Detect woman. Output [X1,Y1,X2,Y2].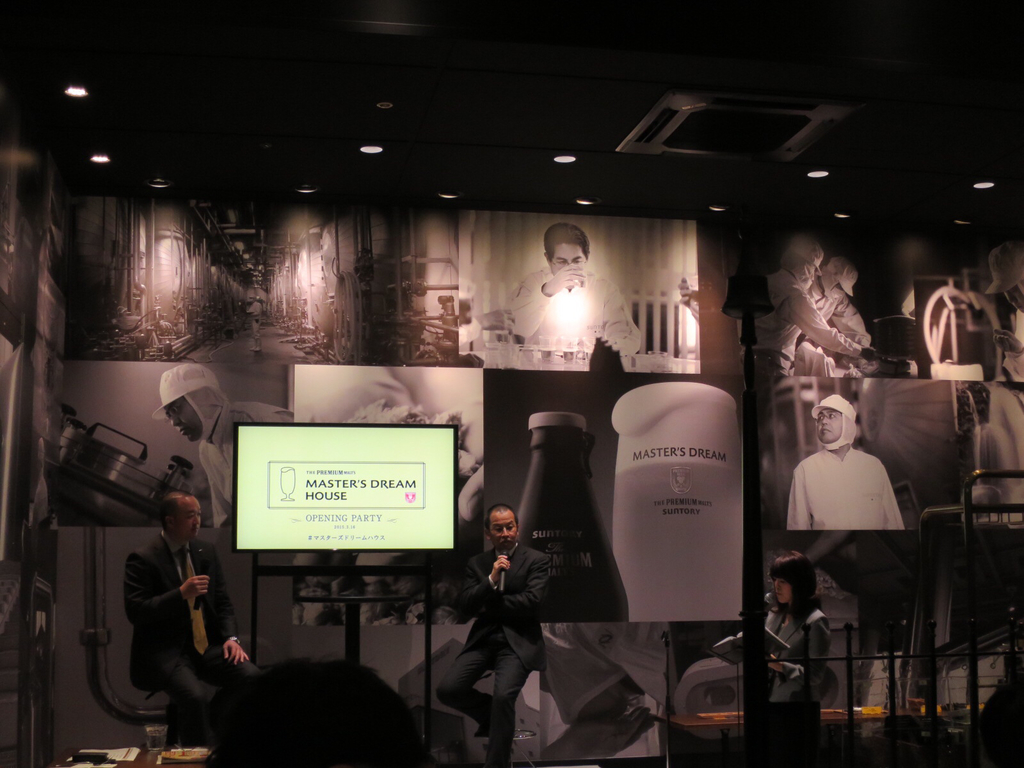
[760,550,834,767].
